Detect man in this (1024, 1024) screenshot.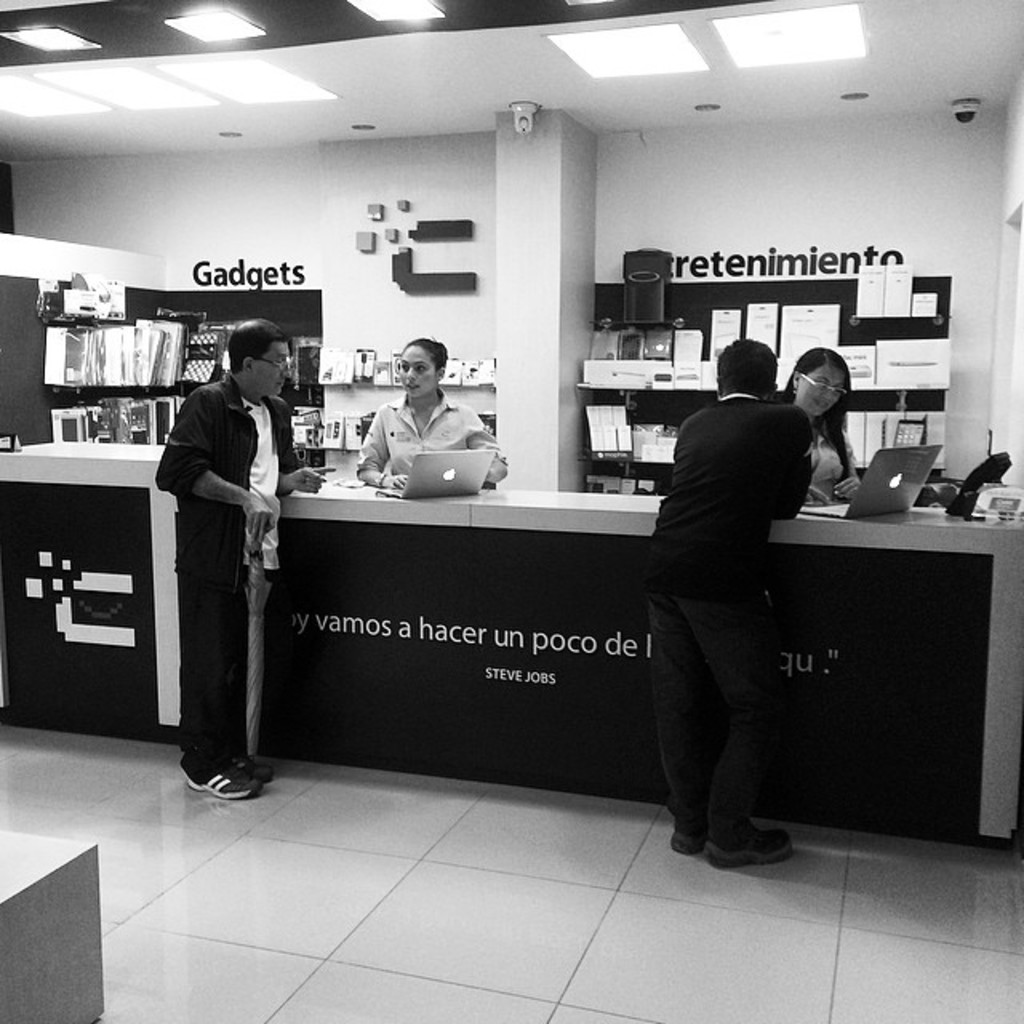
Detection: Rect(149, 315, 342, 805).
